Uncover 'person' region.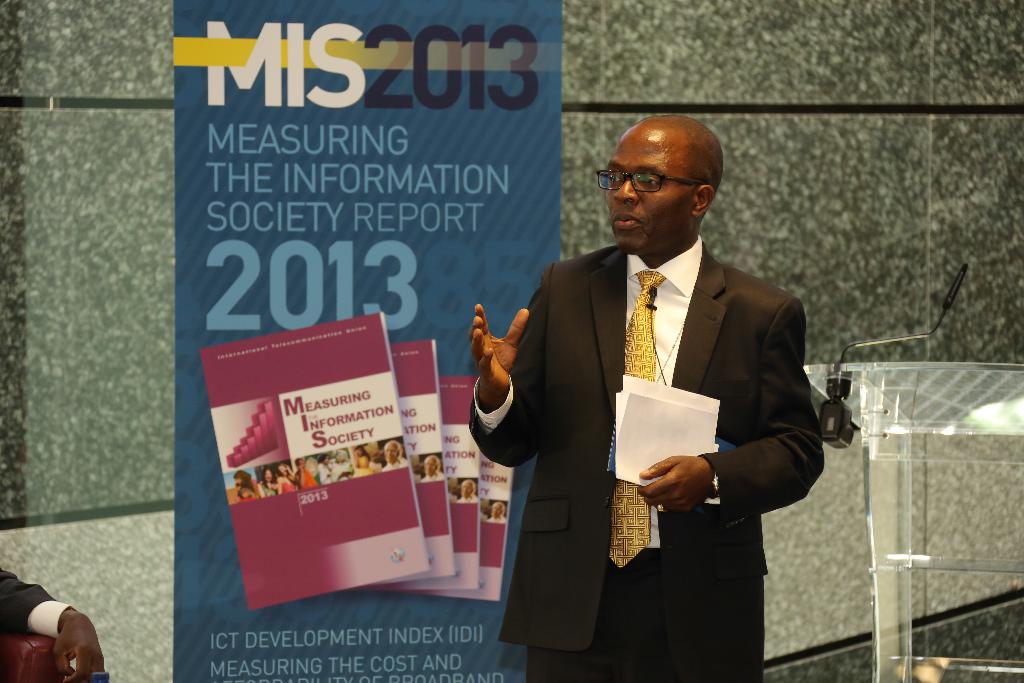
Uncovered: region(295, 454, 320, 491).
